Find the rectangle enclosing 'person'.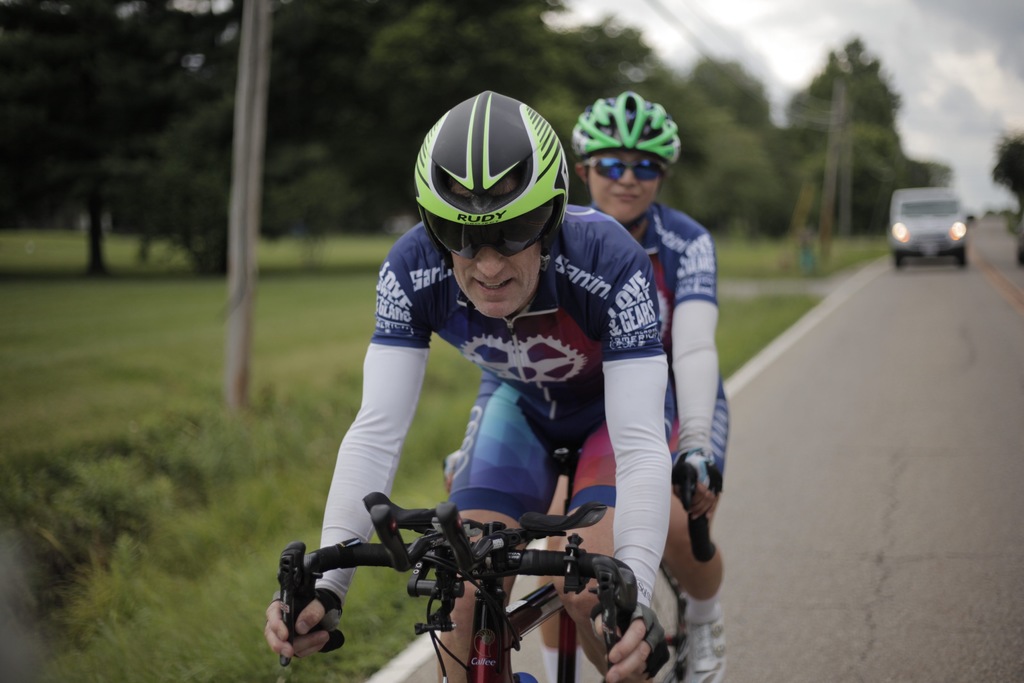
left=265, top=86, right=669, bottom=682.
